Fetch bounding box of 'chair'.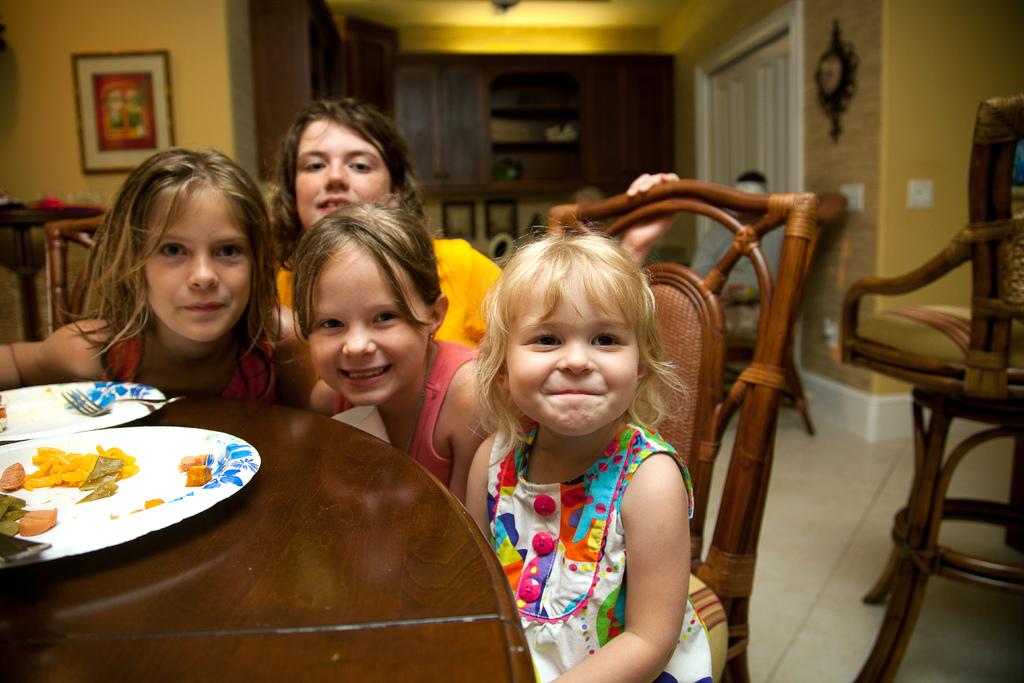
Bbox: detection(830, 95, 1023, 682).
